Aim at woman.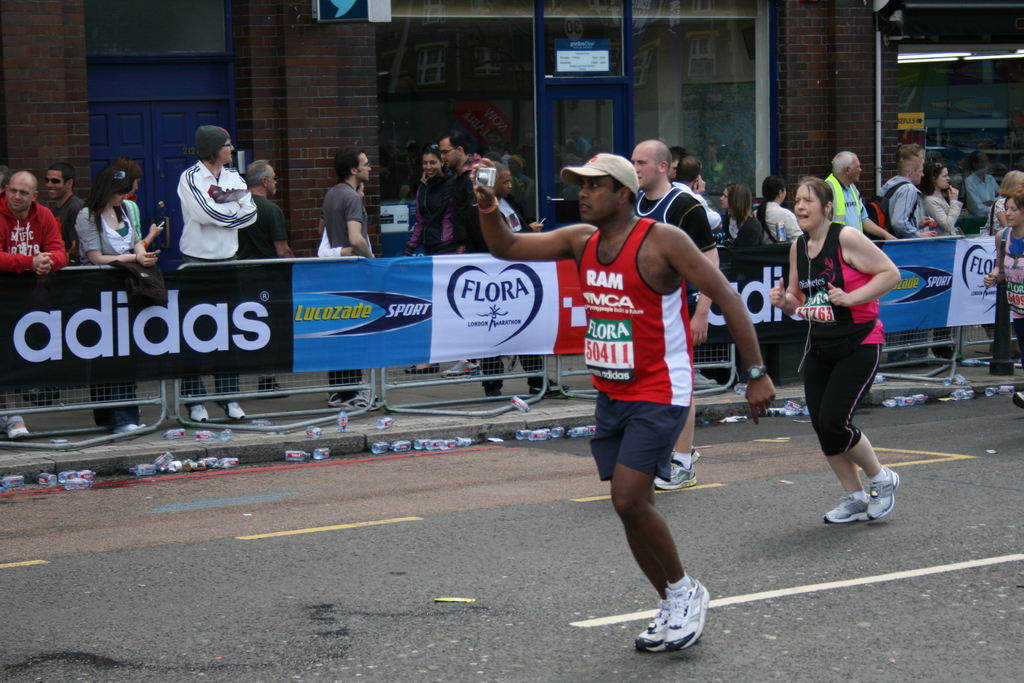
Aimed at box(796, 191, 909, 534).
